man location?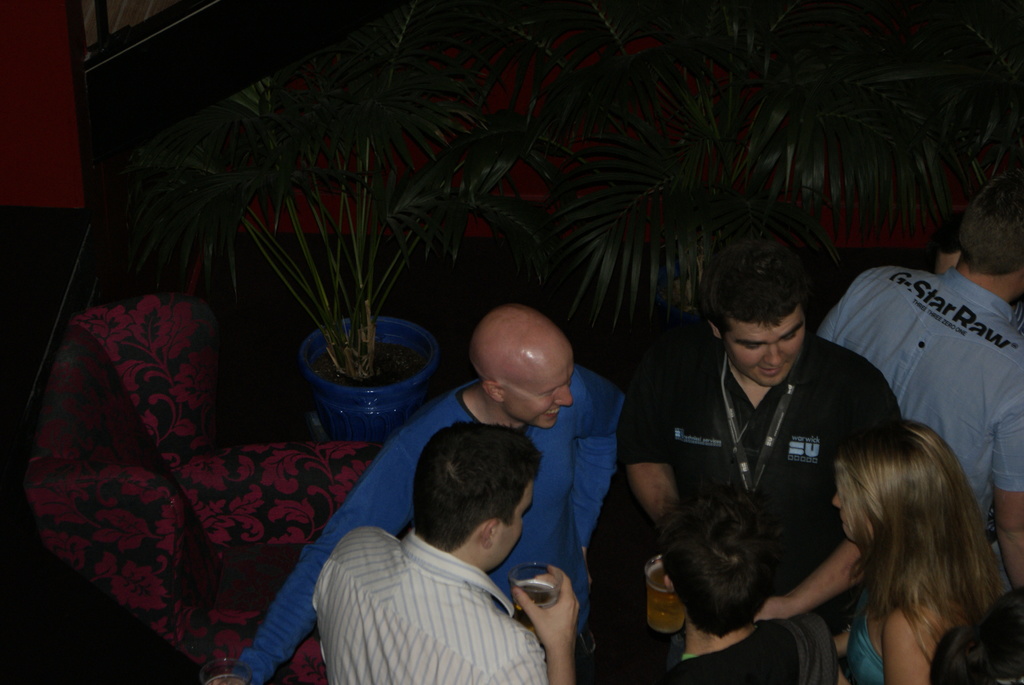
(206, 301, 624, 684)
